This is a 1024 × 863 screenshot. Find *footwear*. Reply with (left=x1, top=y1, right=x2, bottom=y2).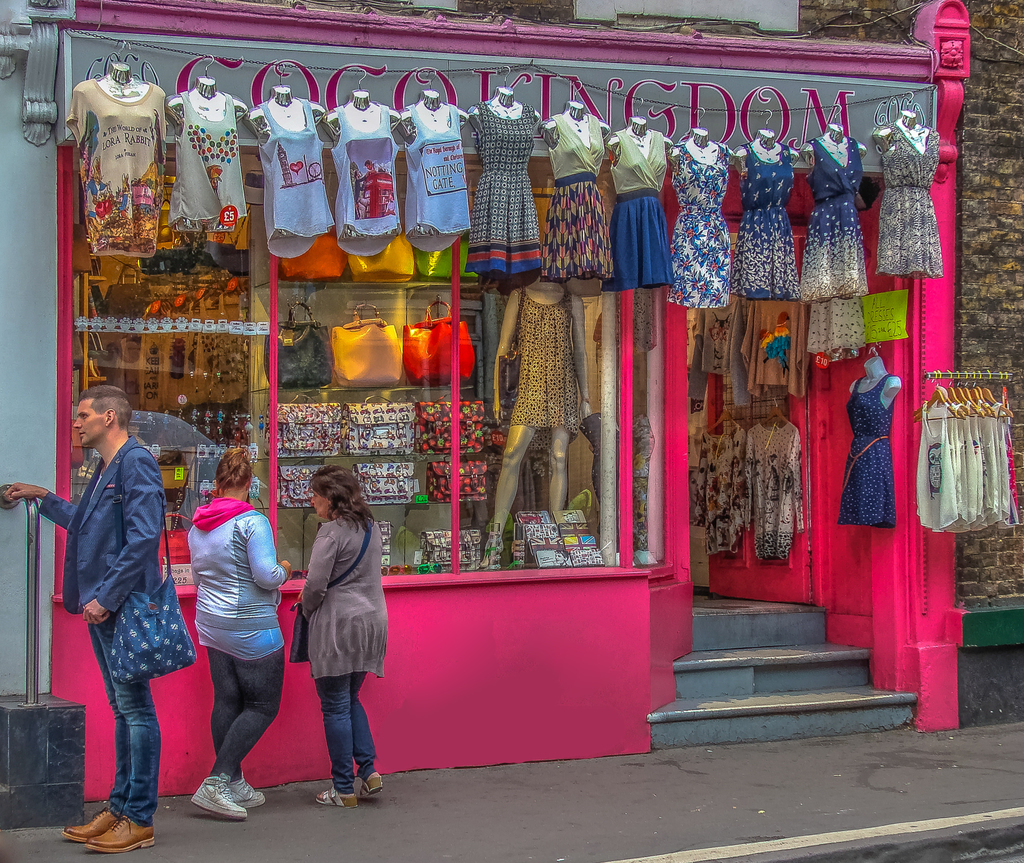
(left=60, top=808, right=118, bottom=844).
